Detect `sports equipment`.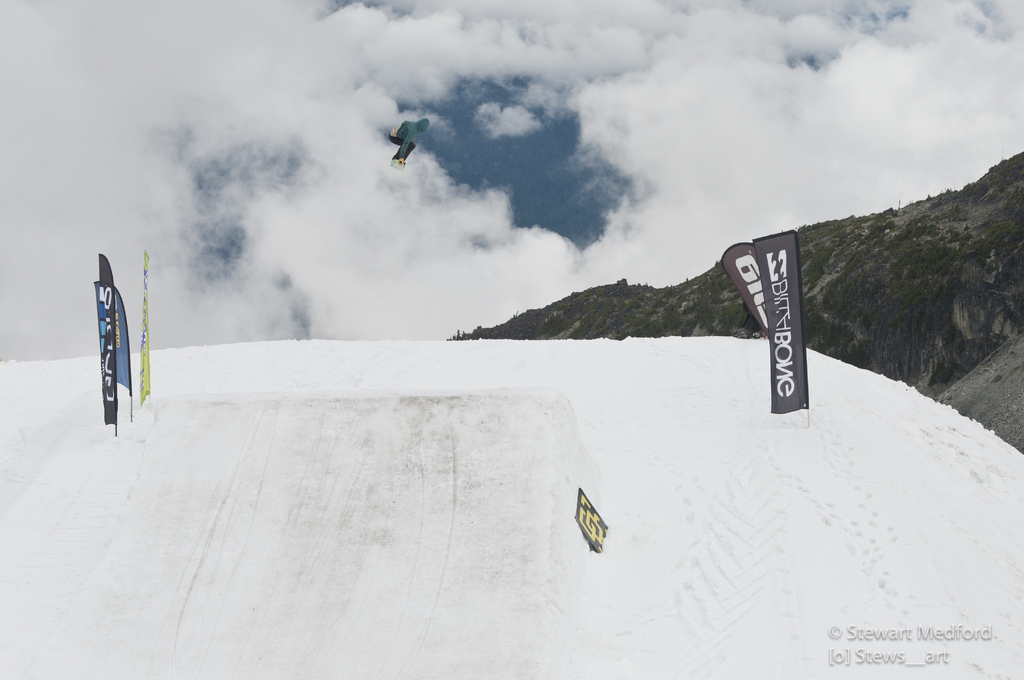
Detected at left=390, top=159, right=406, bottom=173.
